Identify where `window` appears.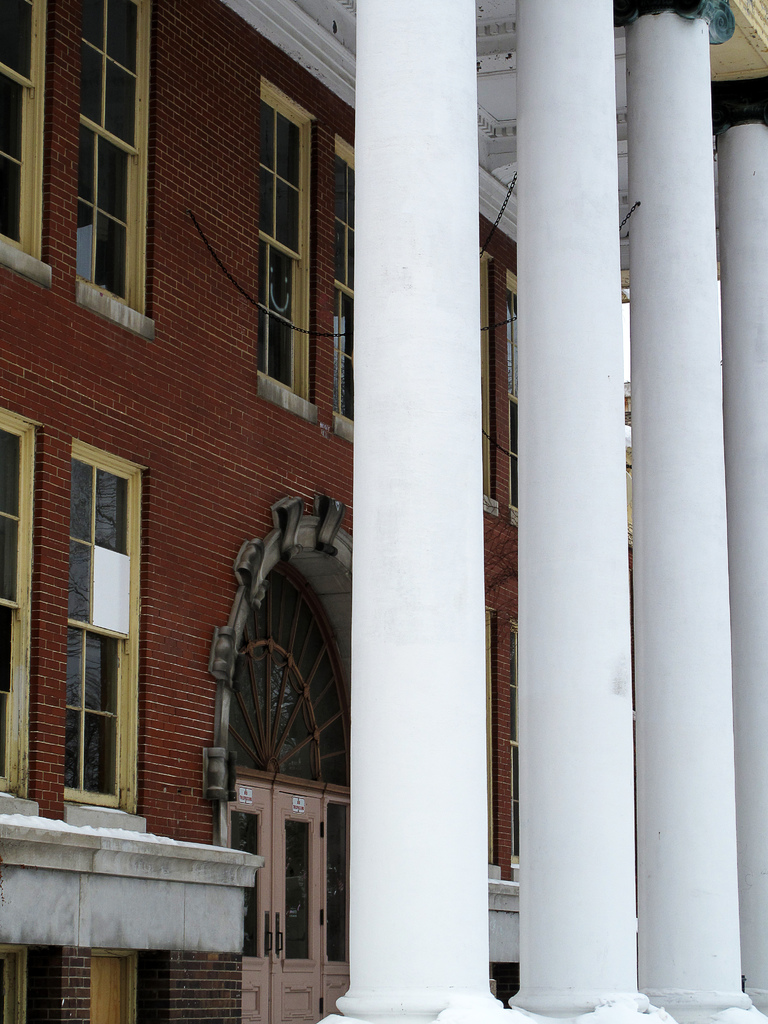
Appears at 324 134 358 449.
